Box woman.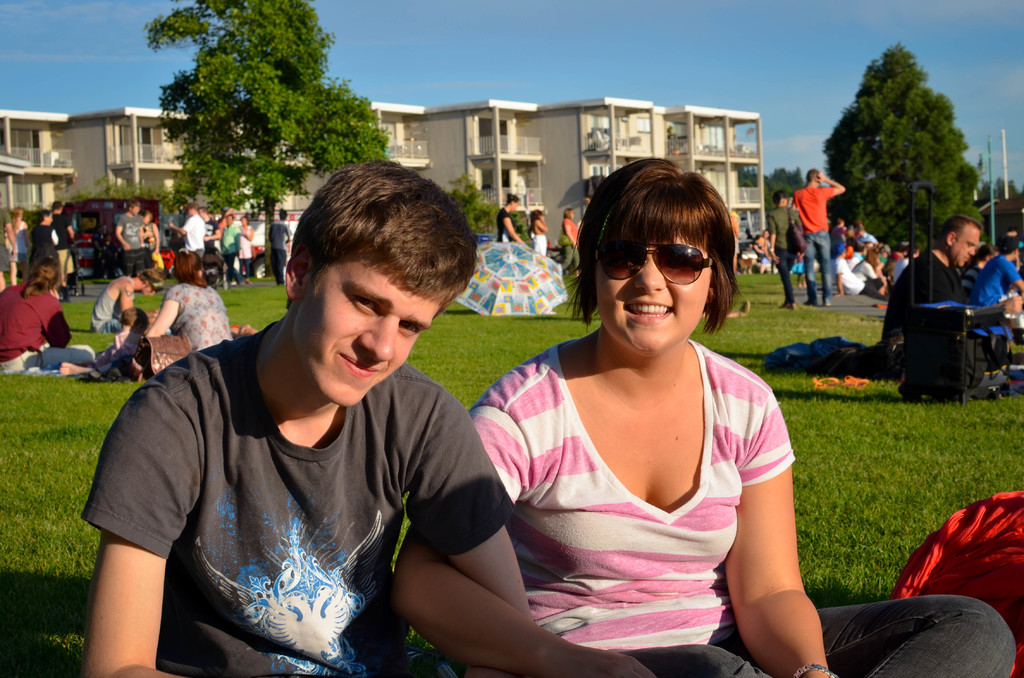
select_region(58, 251, 238, 382).
